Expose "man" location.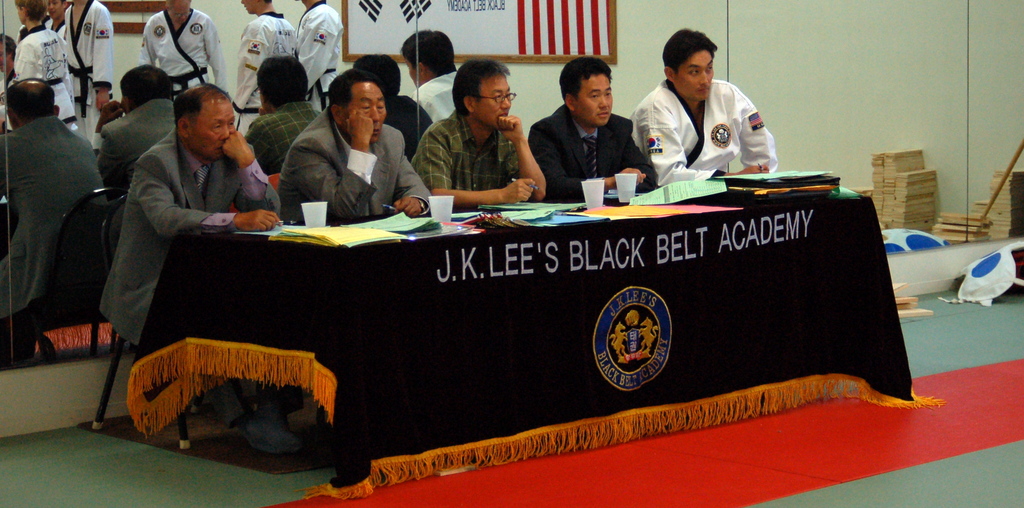
Exposed at <region>95, 88, 283, 463</region>.
